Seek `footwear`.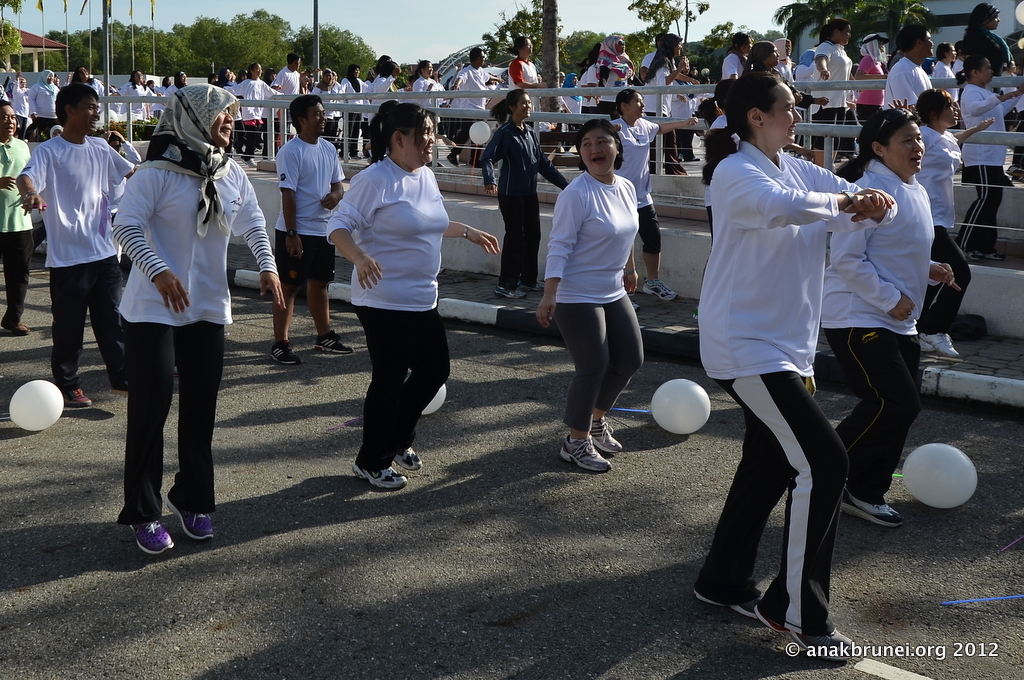
bbox=(694, 580, 764, 617).
